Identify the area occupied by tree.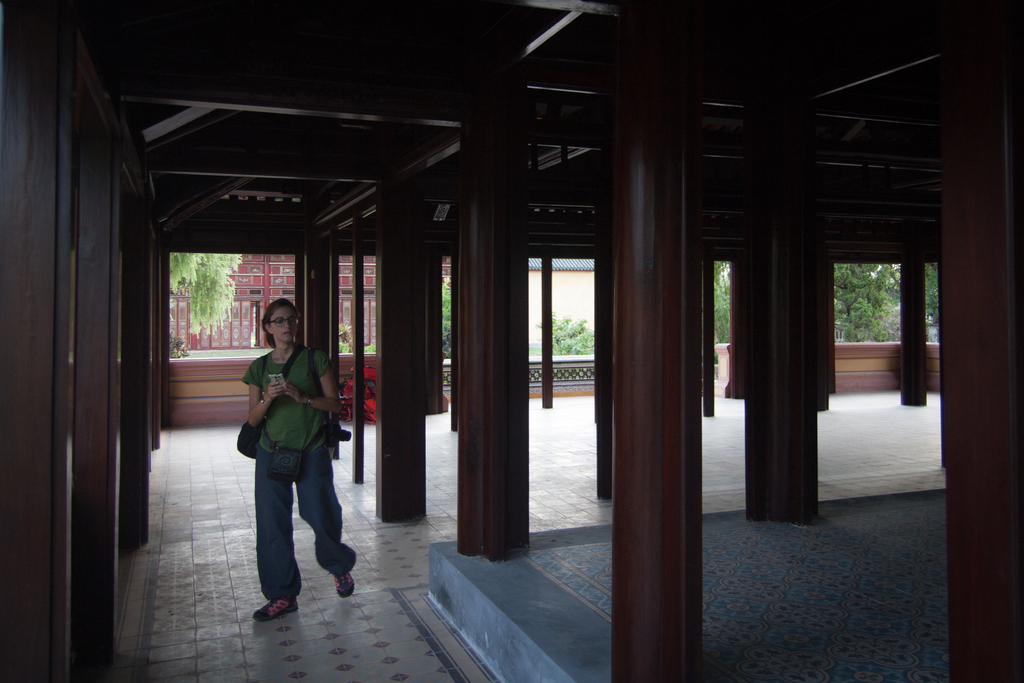
Area: BBox(823, 261, 904, 344).
